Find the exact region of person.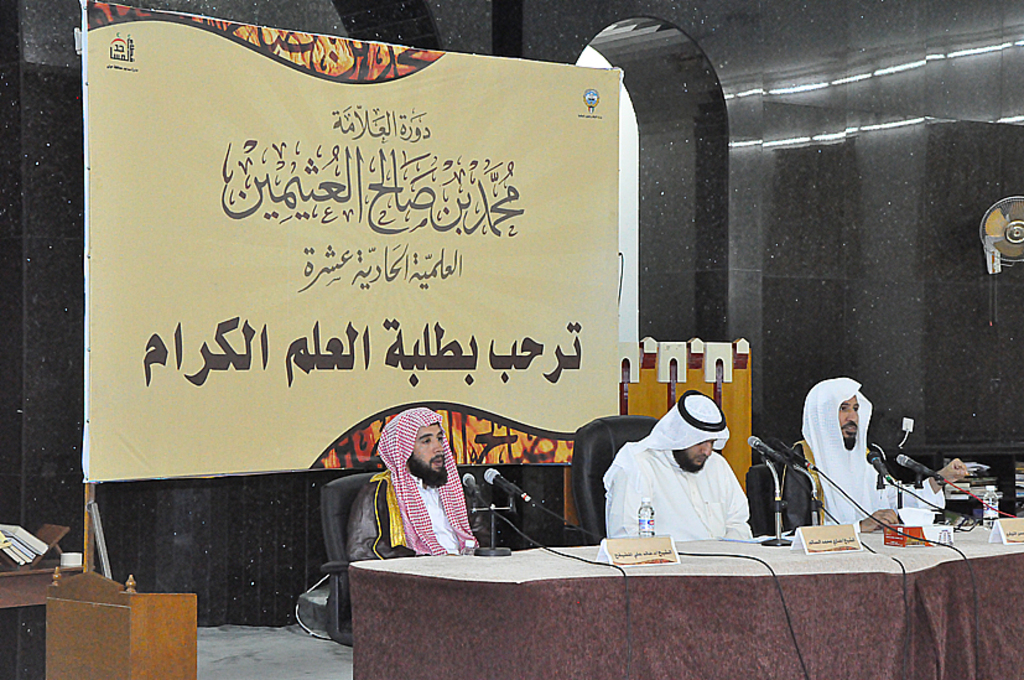
Exact region: region(776, 372, 965, 538).
